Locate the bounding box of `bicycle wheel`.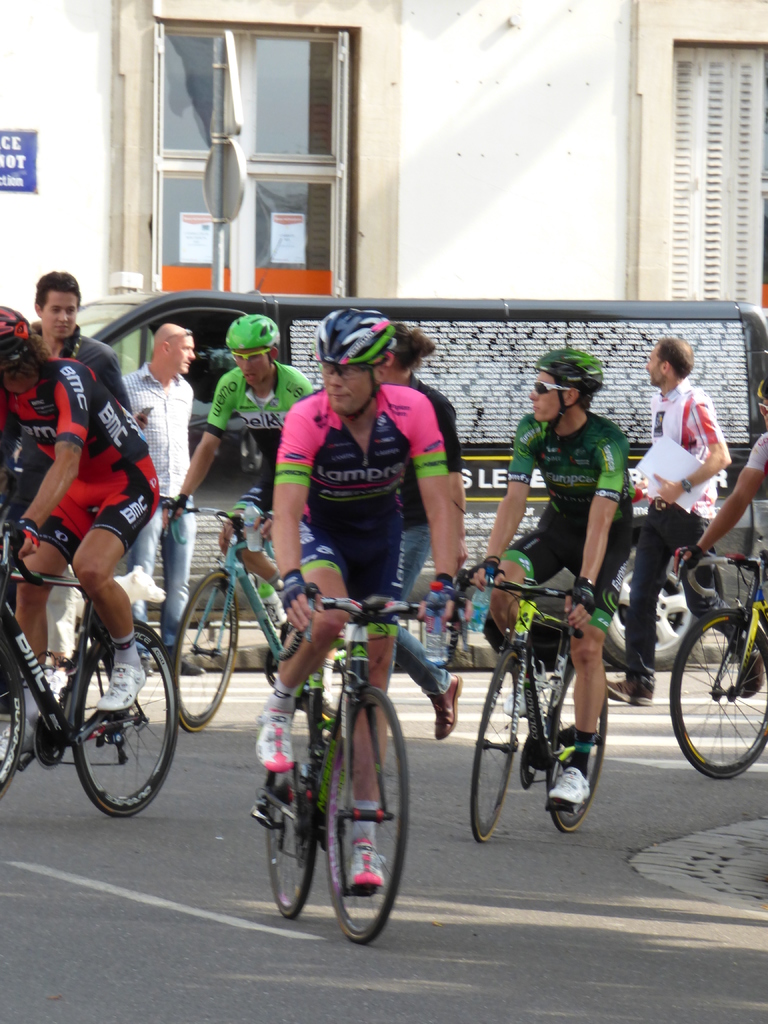
Bounding box: [x1=314, y1=639, x2=348, y2=714].
